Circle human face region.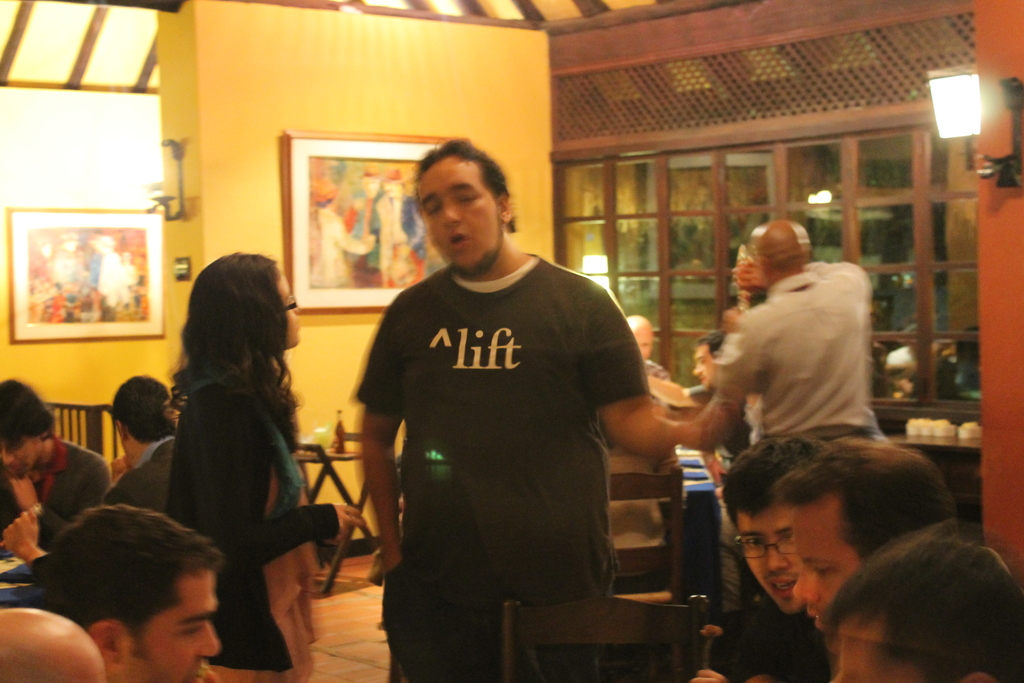
Region: Rect(829, 617, 909, 682).
